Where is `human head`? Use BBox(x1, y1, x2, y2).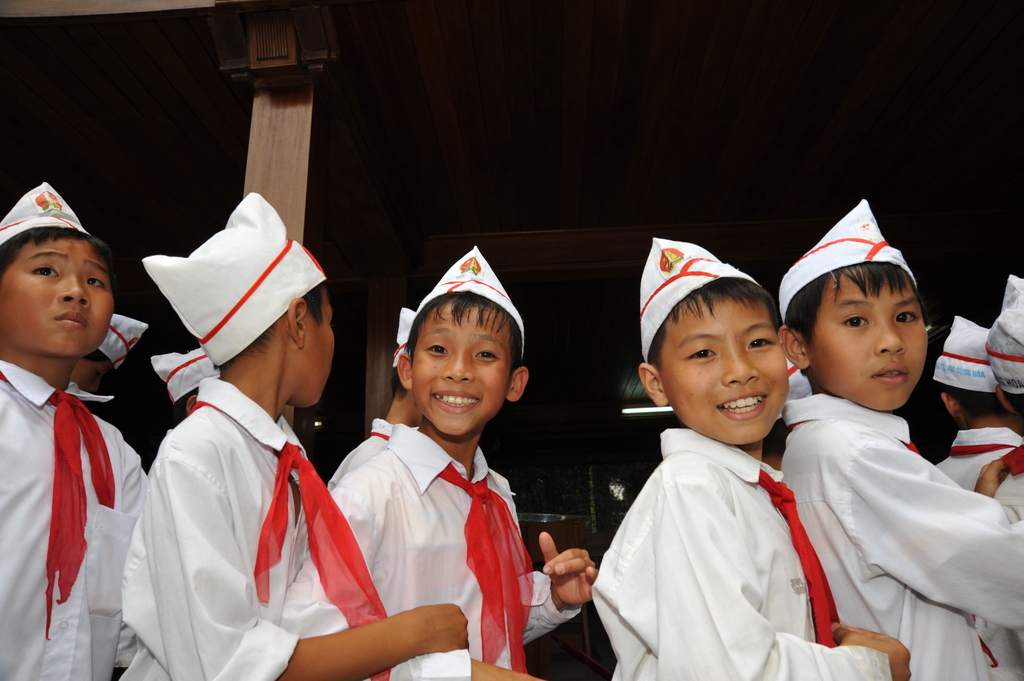
BBox(982, 273, 1023, 422).
